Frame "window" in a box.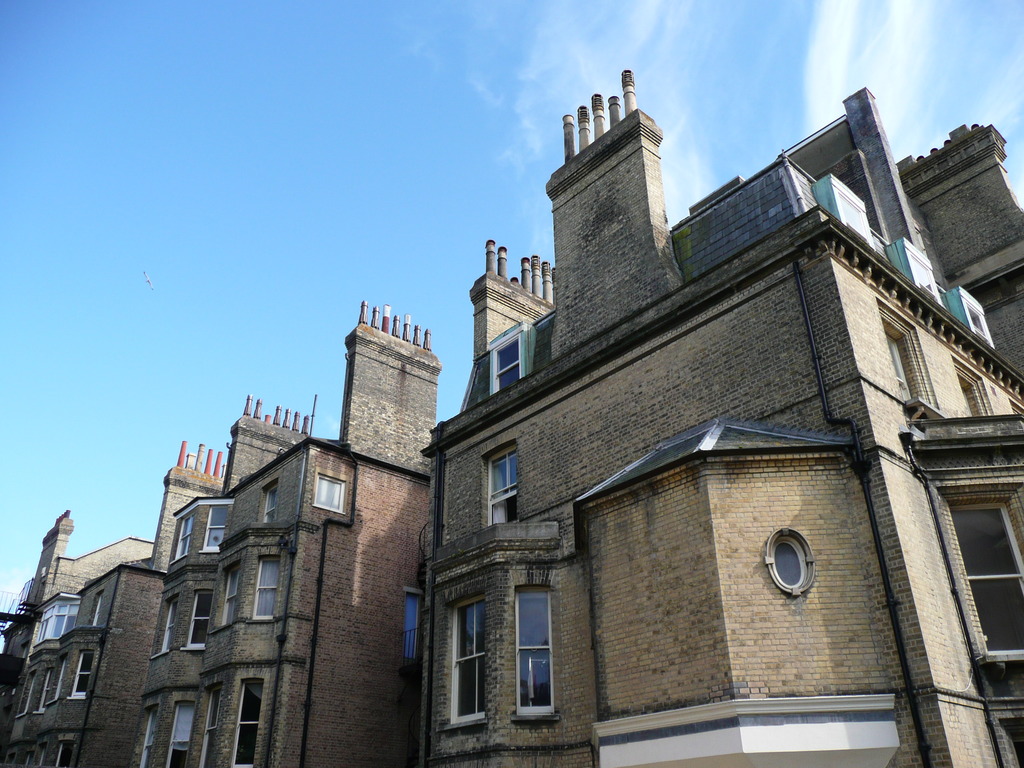
(left=223, top=680, right=264, bottom=767).
